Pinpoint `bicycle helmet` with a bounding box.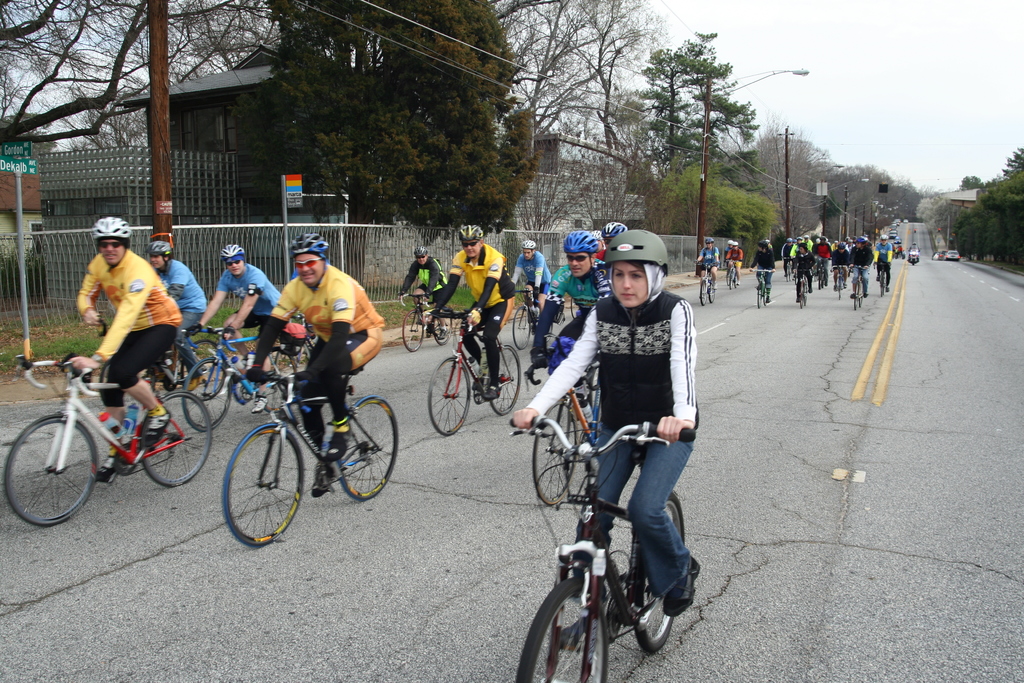
<box>727,239,732,244</box>.
